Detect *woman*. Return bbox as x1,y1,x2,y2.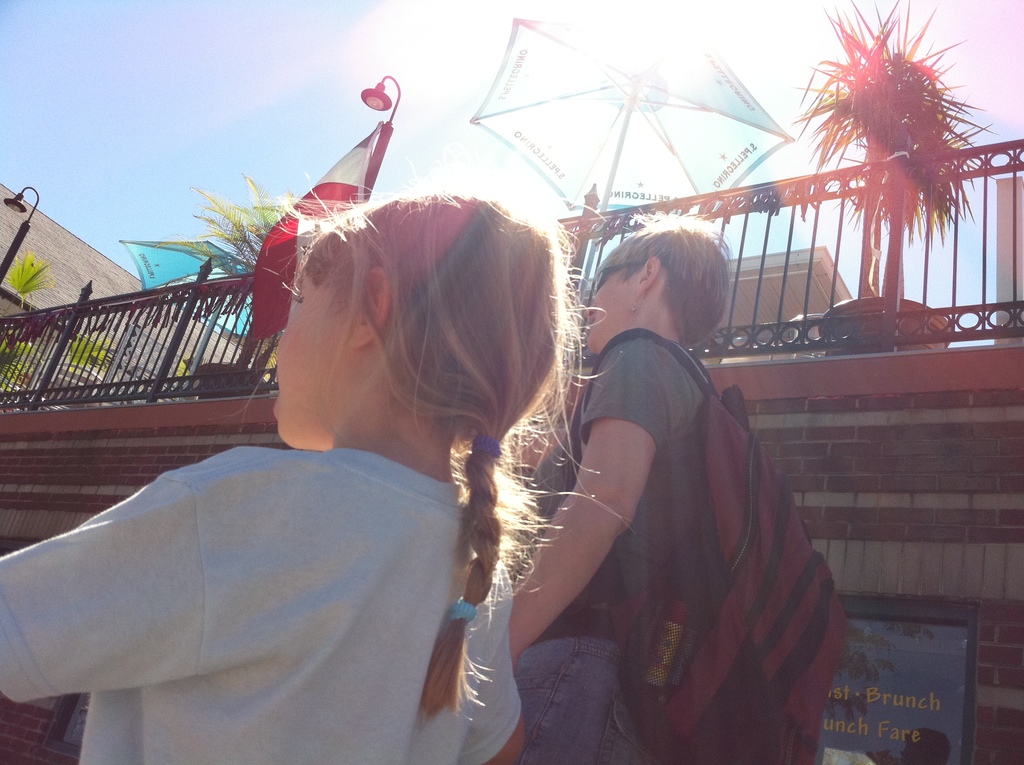
0,173,611,763.
